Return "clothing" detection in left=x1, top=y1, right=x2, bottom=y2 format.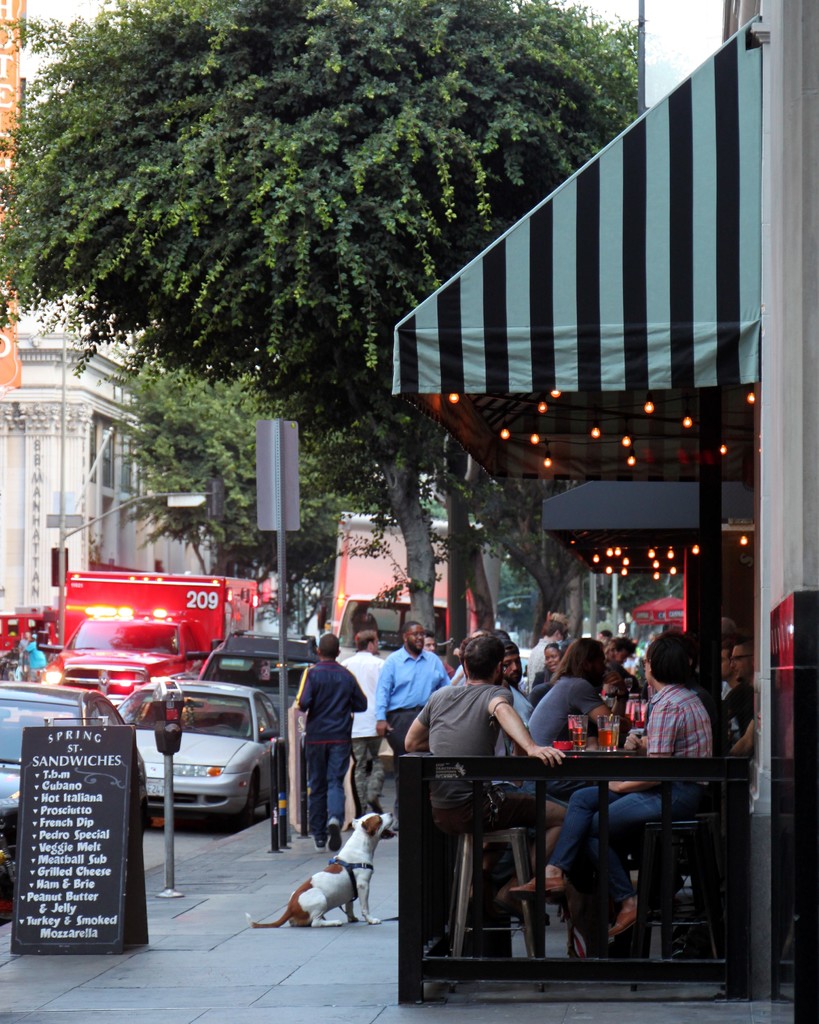
left=17, top=641, right=26, bottom=666.
